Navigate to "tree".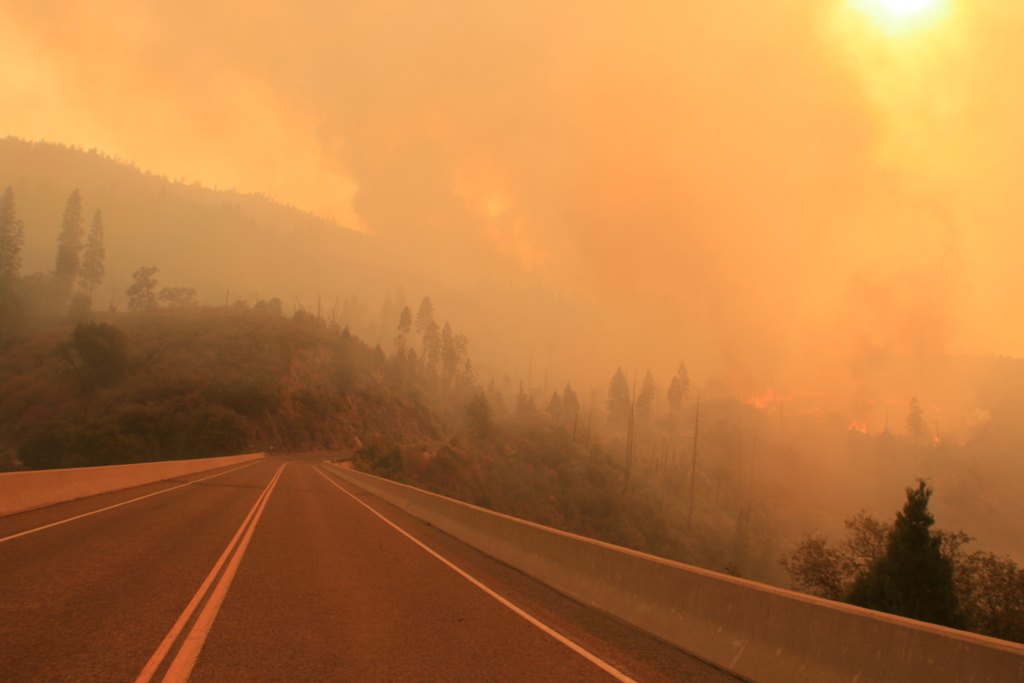
Navigation target: rect(80, 204, 106, 317).
